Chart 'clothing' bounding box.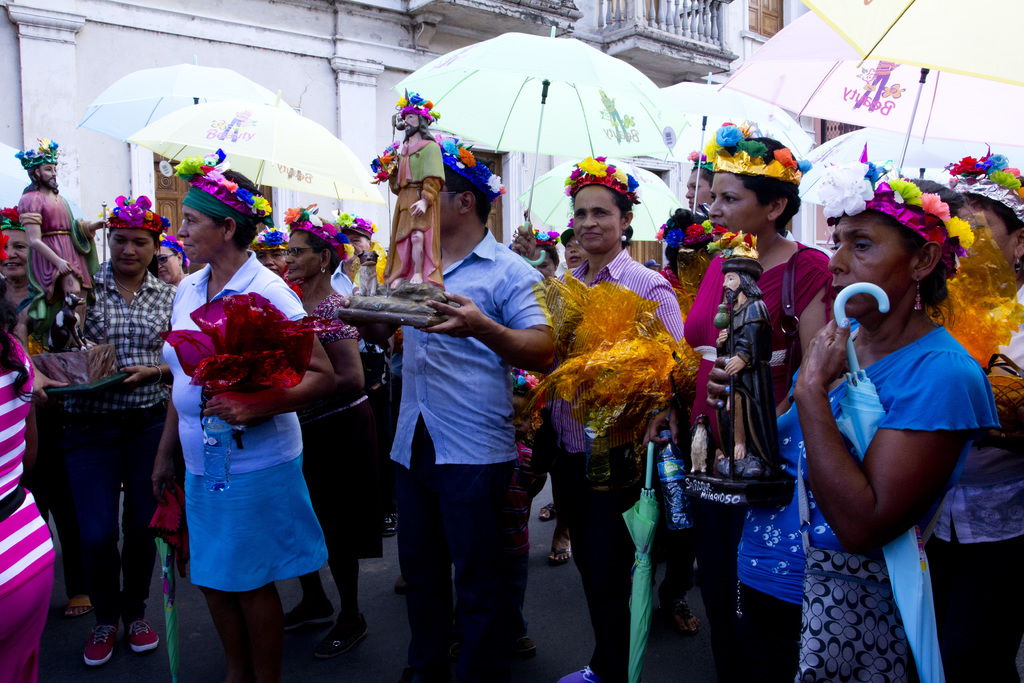
Charted: 544/242/689/678.
